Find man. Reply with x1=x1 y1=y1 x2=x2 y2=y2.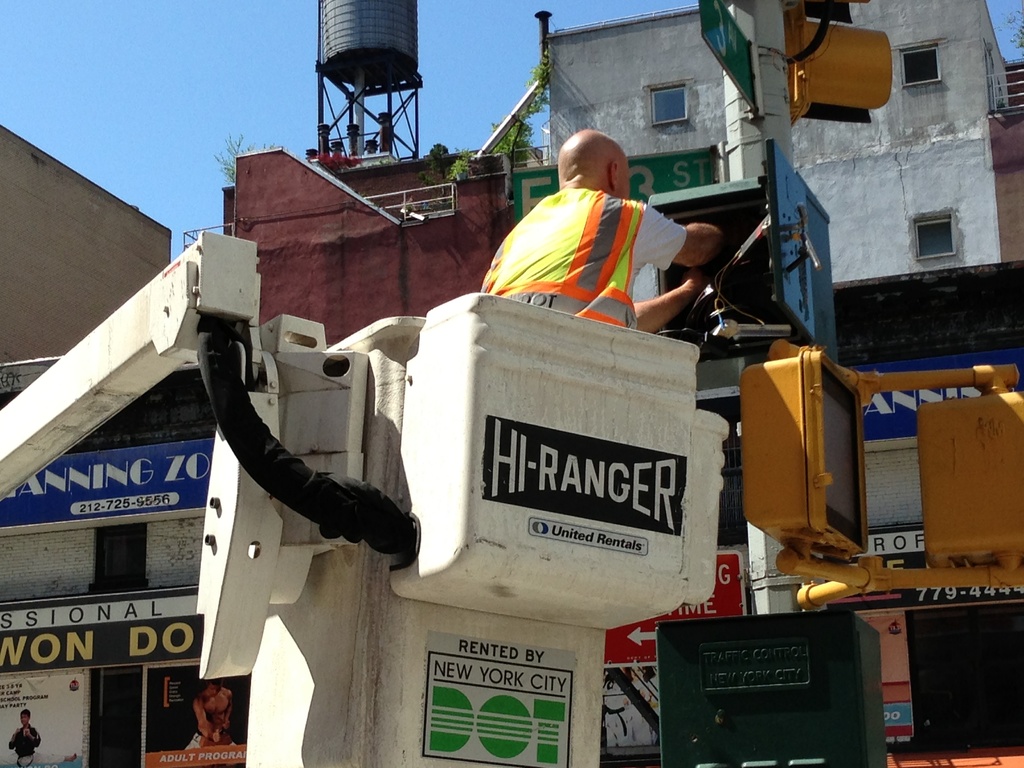
x1=6 y1=703 x2=43 y2=767.
